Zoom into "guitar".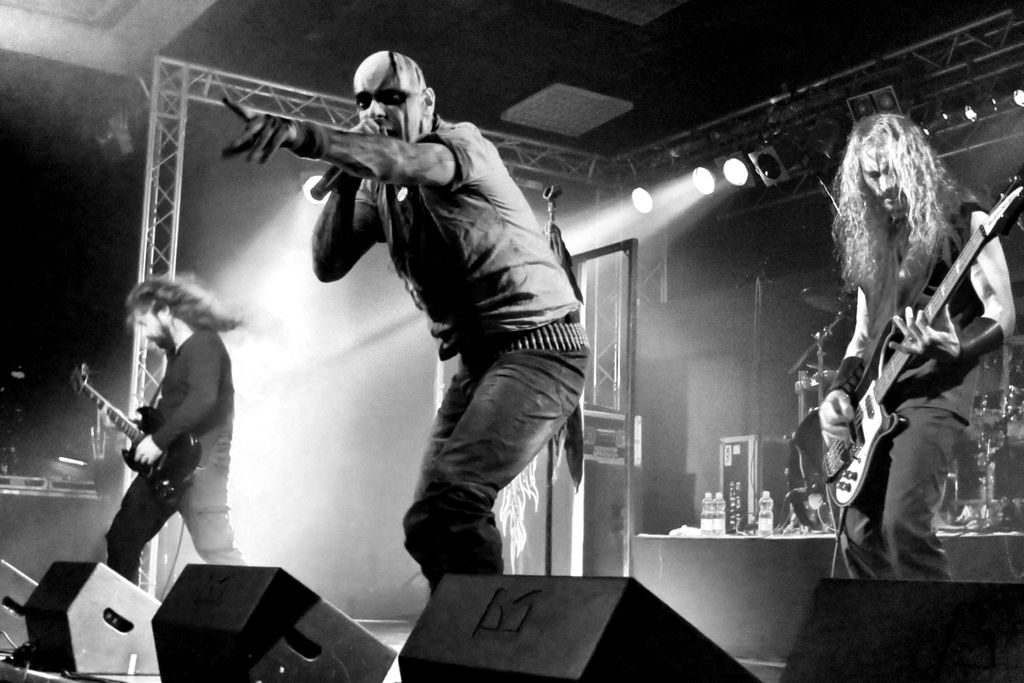
Zoom target: x1=792, y1=160, x2=1023, y2=509.
